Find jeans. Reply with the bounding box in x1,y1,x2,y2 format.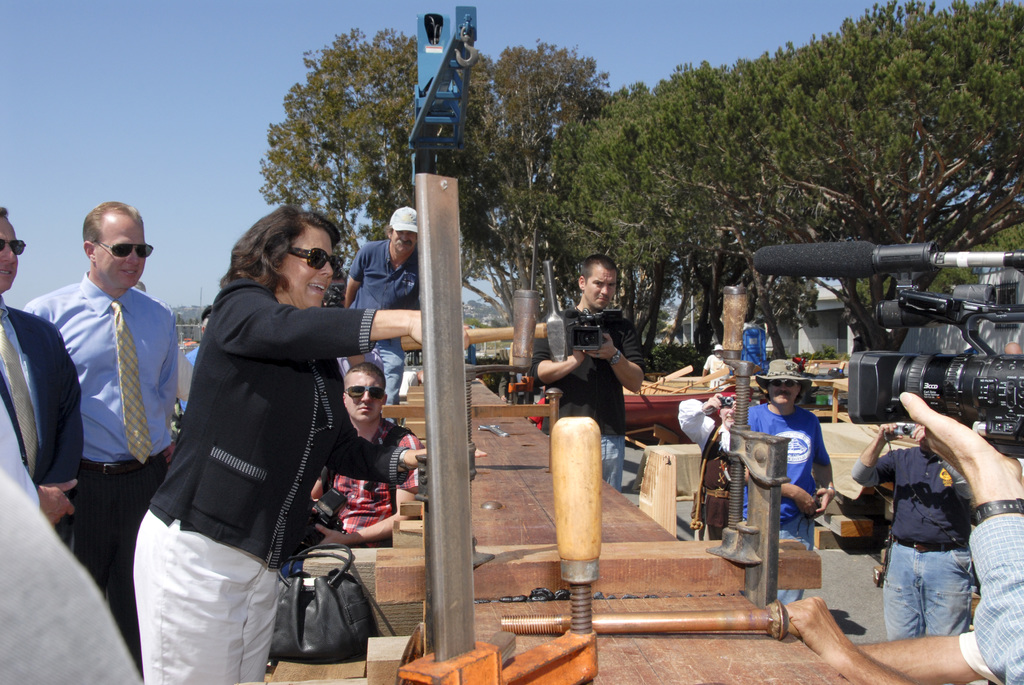
601,438,625,492.
